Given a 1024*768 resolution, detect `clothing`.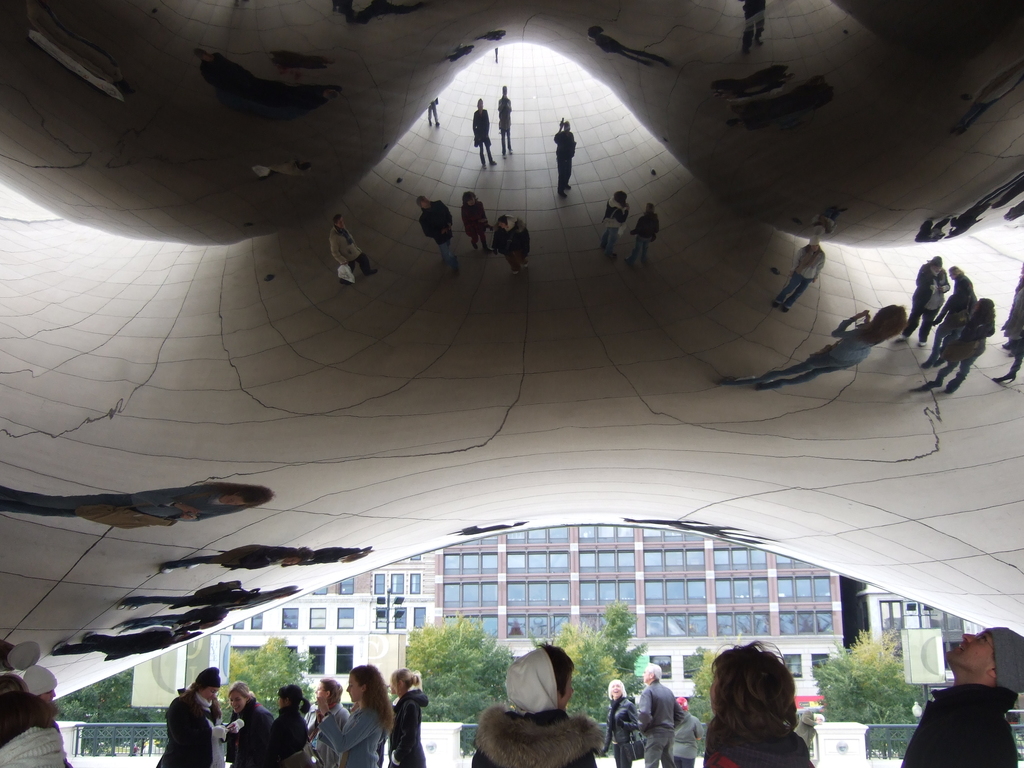
(x1=747, y1=0, x2=760, y2=45).
